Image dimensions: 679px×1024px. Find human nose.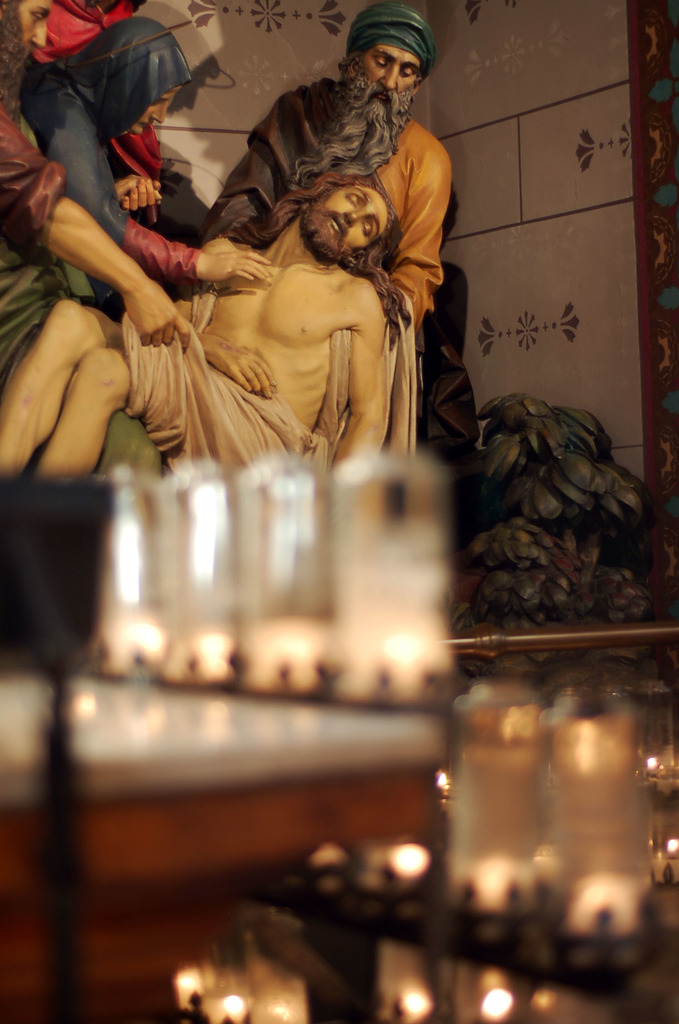
bbox=(29, 20, 49, 48).
